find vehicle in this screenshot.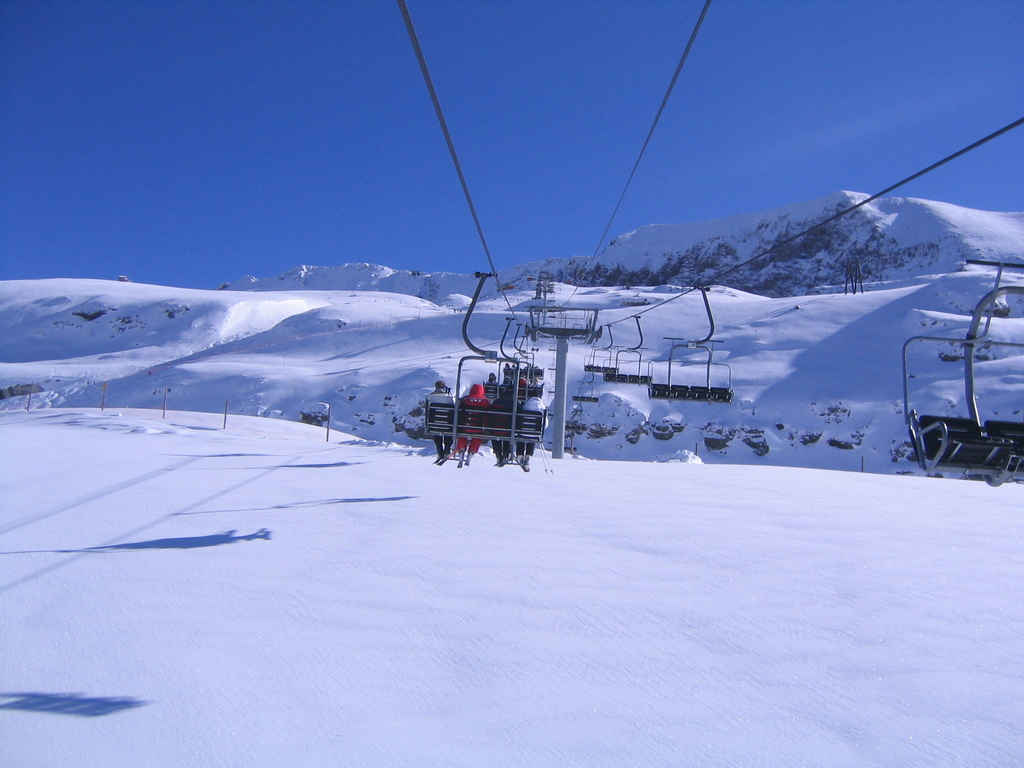
The bounding box for vehicle is box=[420, 351, 547, 464].
